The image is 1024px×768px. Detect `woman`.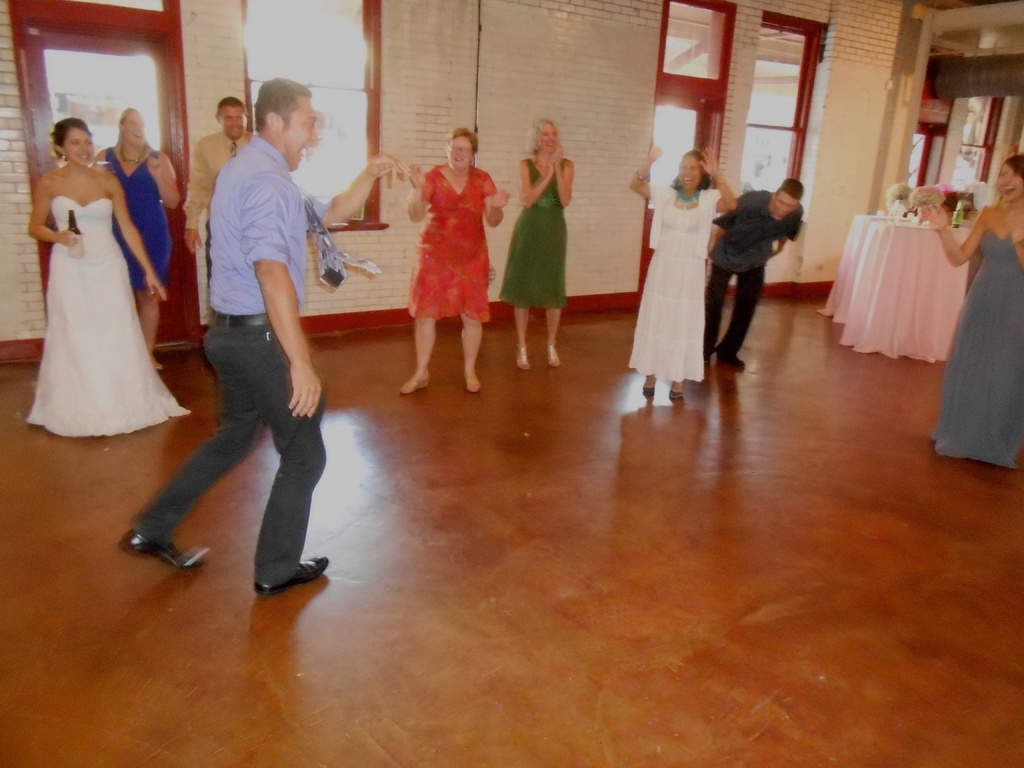
Detection: [922,152,1023,468].
